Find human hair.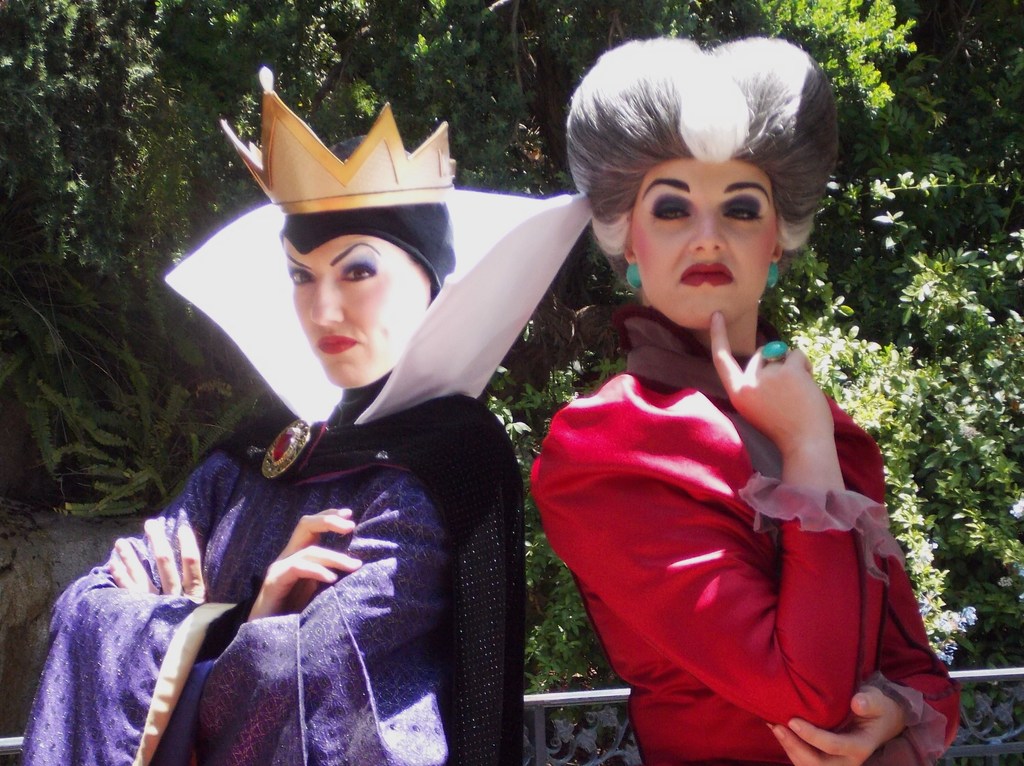
{"left": 571, "top": 38, "right": 835, "bottom": 273}.
